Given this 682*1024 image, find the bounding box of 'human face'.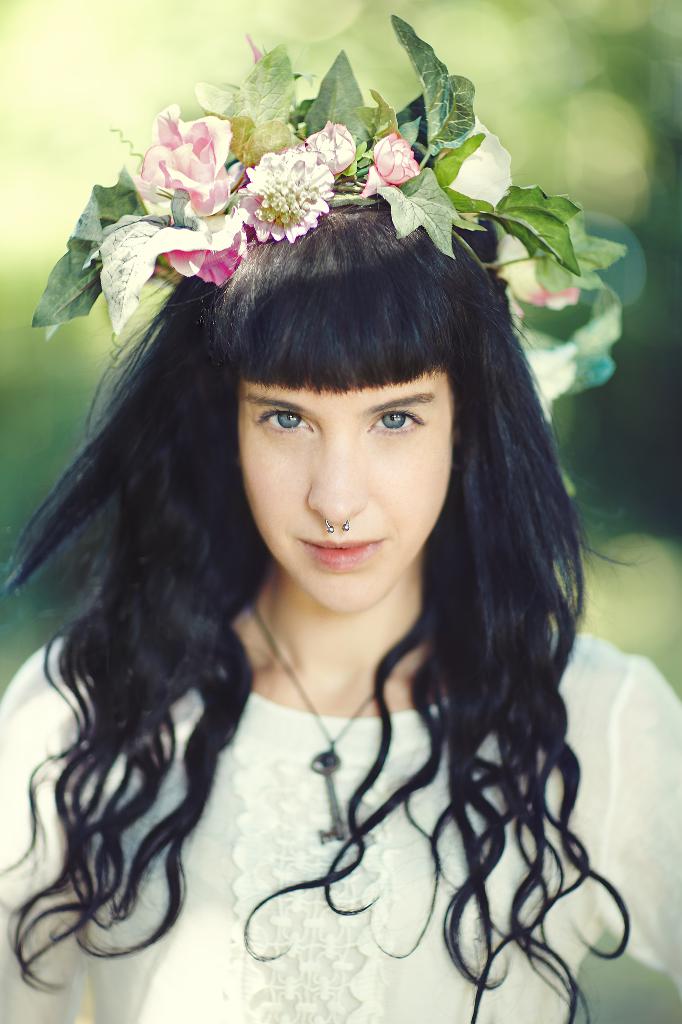
[243, 371, 458, 610].
